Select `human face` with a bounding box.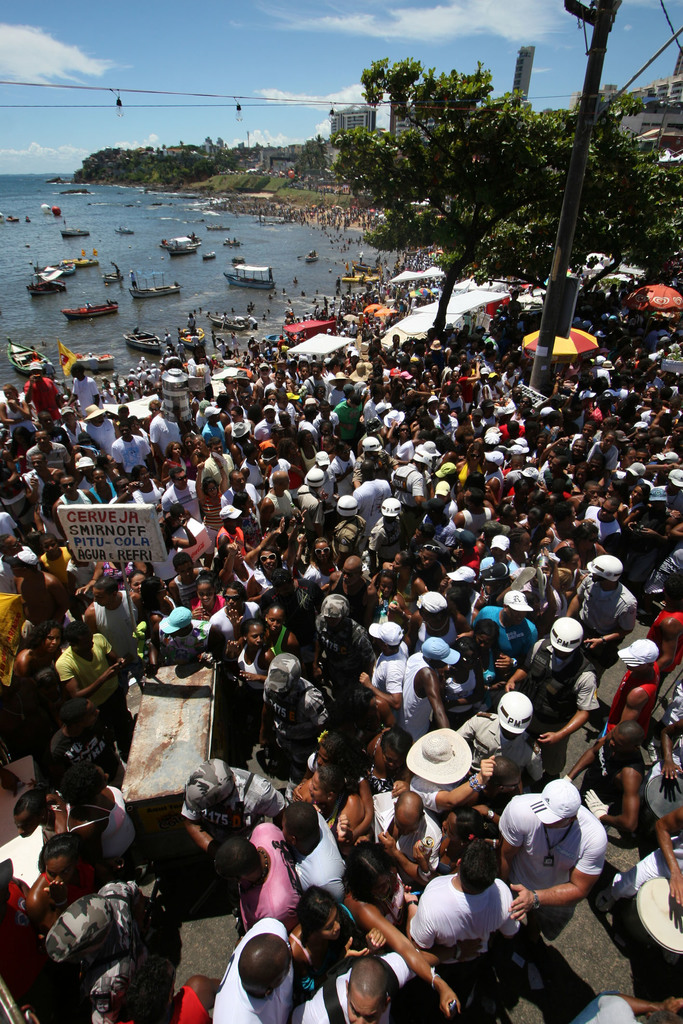
box(119, 481, 129, 493).
